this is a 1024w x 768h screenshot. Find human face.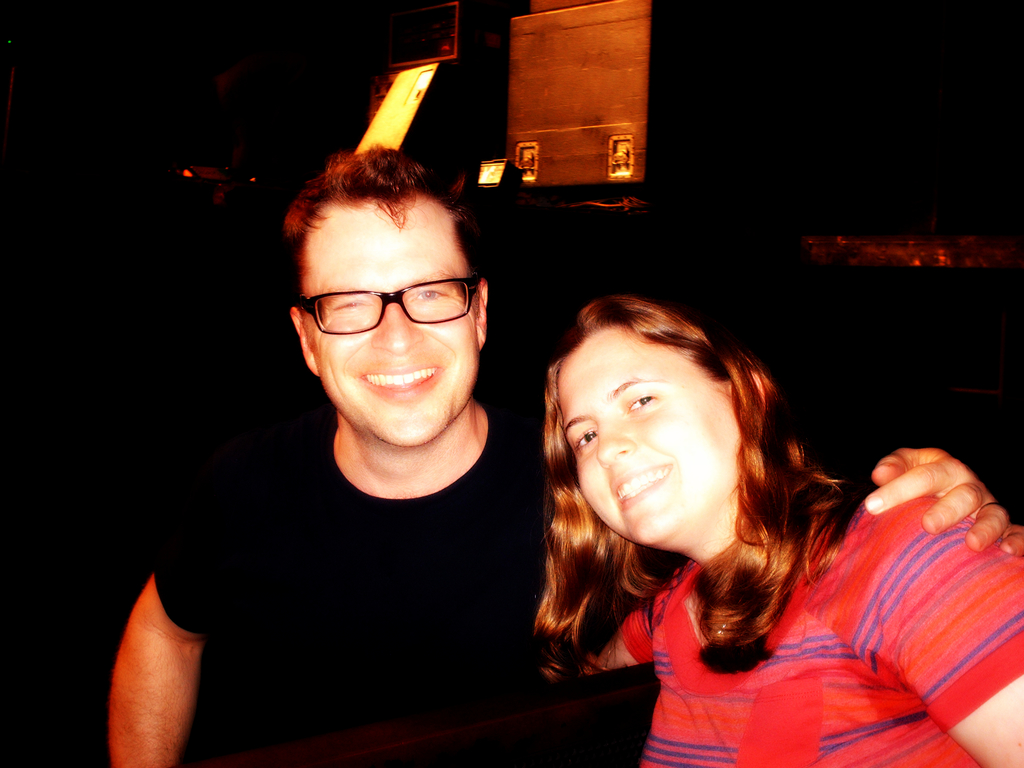
Bounding box: x1=557 y1=343 x2=743 y2=545.
